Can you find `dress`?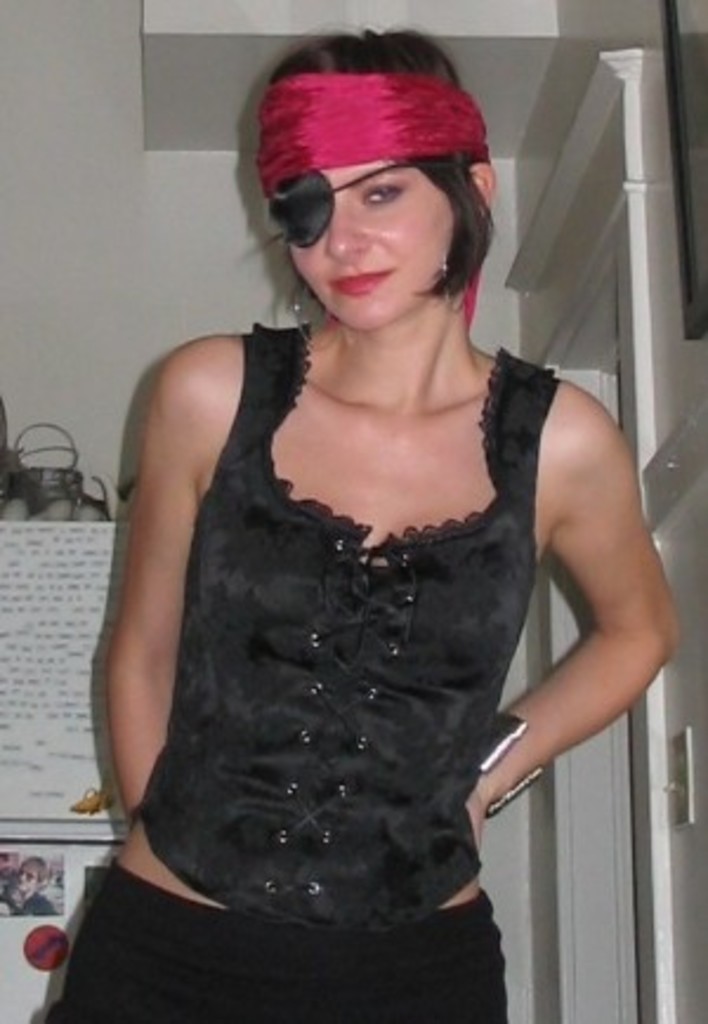
Yes, bounding box: locate(38, 333, 571, 1022).
